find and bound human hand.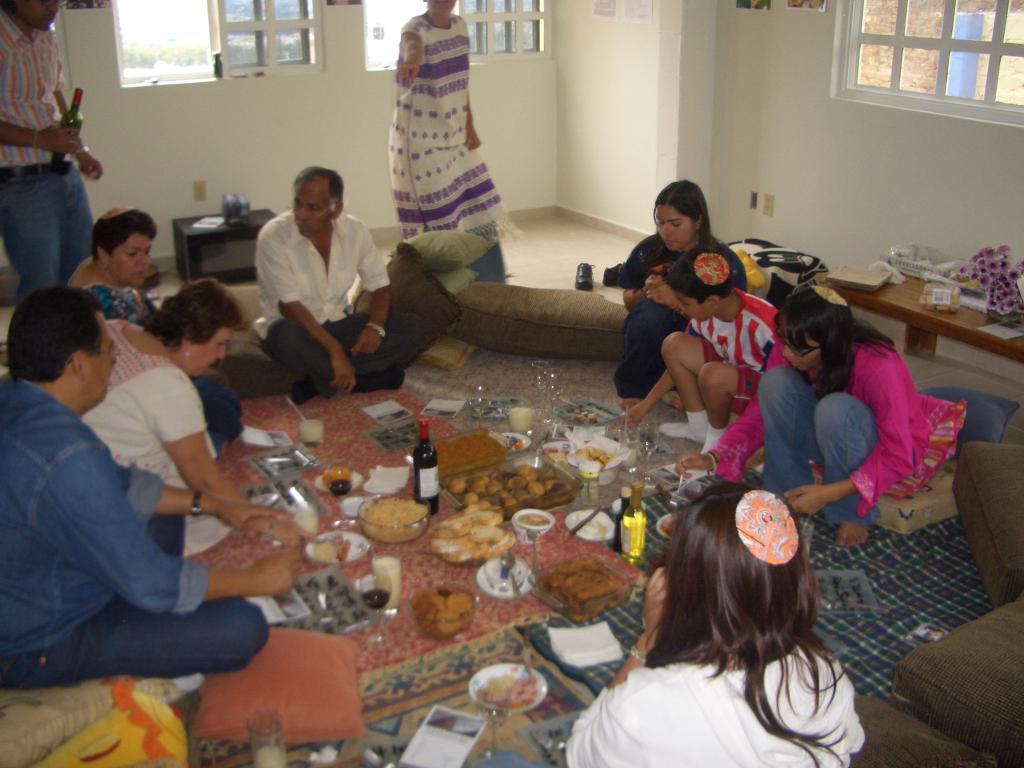
Bound: box(223, 504, 296, 540).
